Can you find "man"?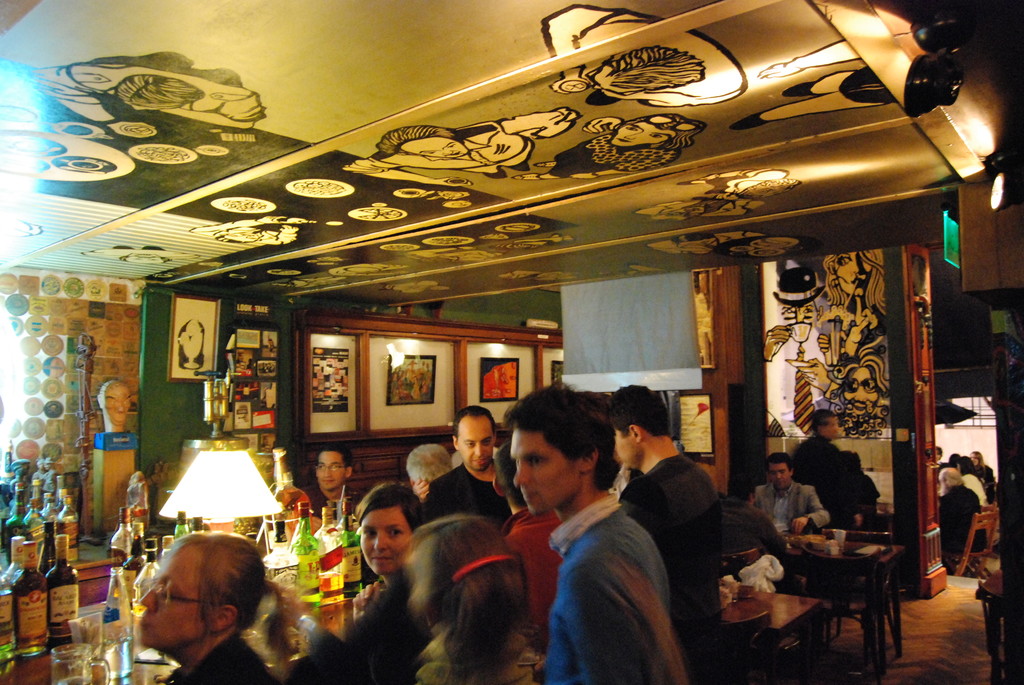
Yes, bounding box: locate(790, 410, 866, 531).
